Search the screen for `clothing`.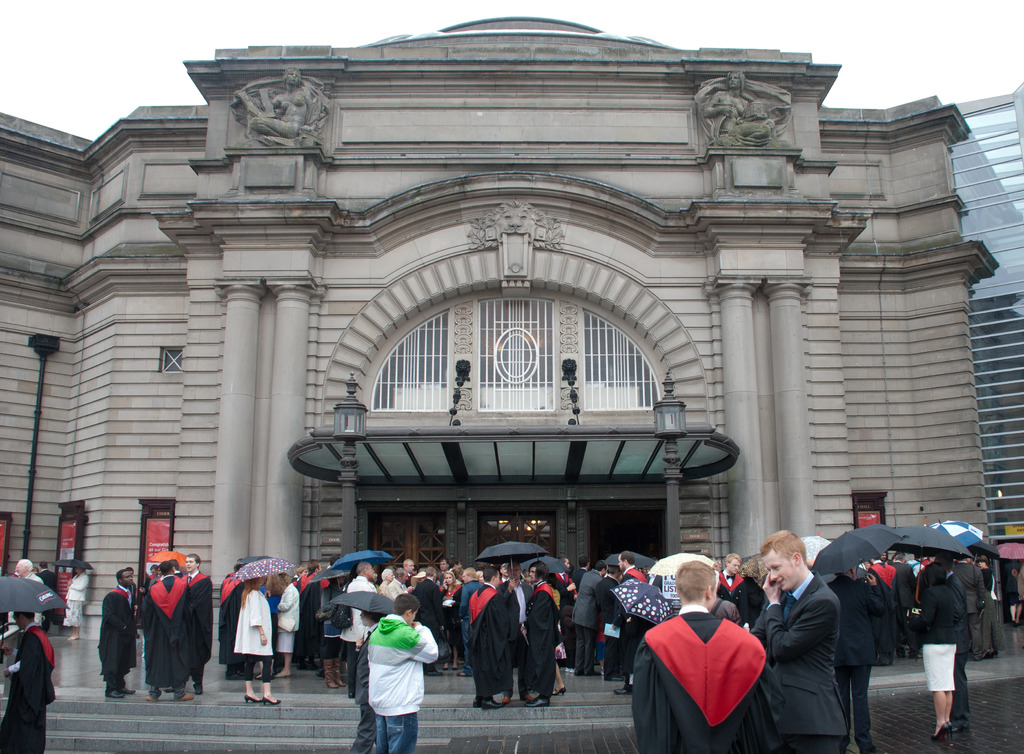
Found at x1=349, y1=619, x2=379, y2=753.
